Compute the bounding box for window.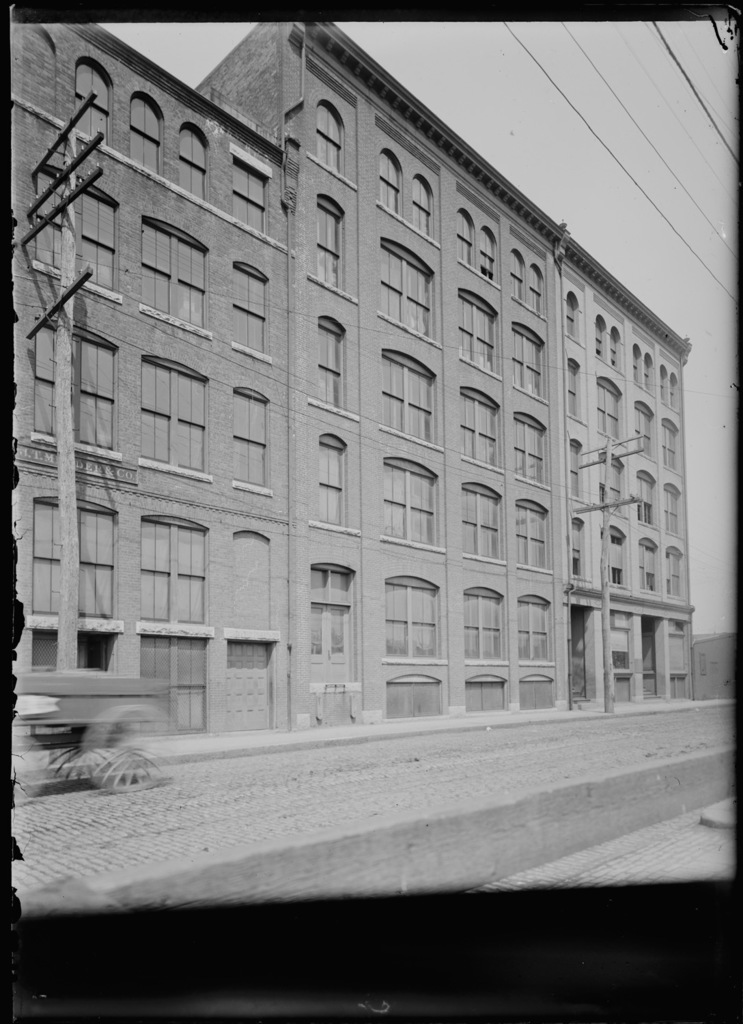
select_region(376, 243, 432, 336).
